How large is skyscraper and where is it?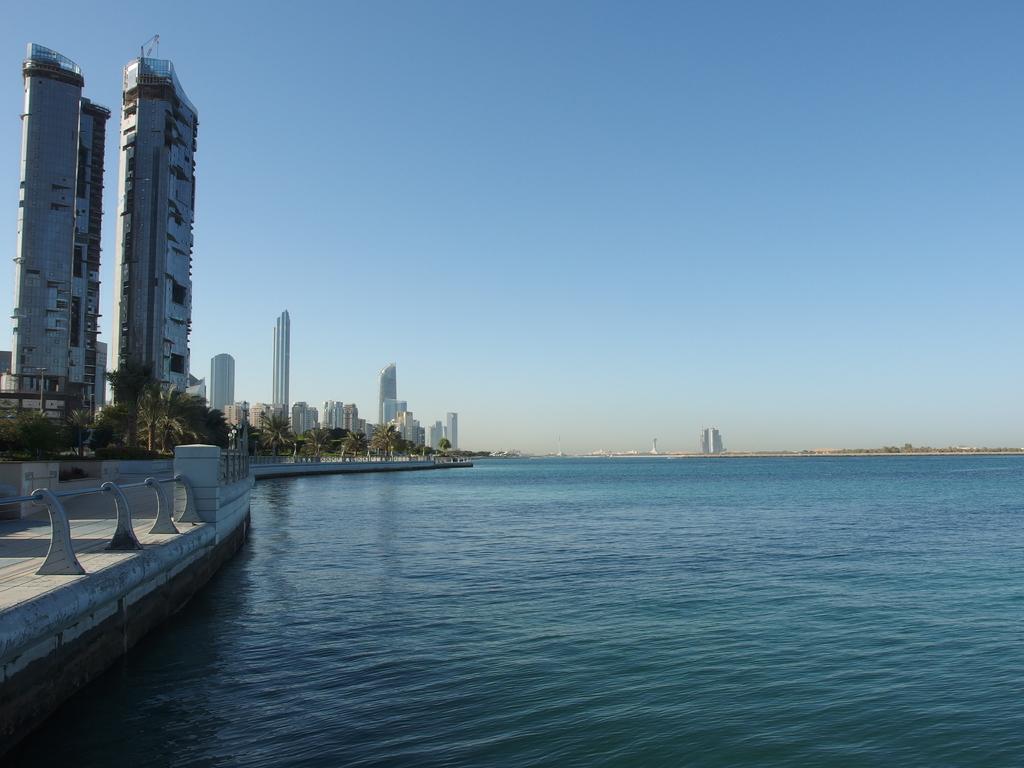
Bounding box: region(108, 35, 197, 415).
